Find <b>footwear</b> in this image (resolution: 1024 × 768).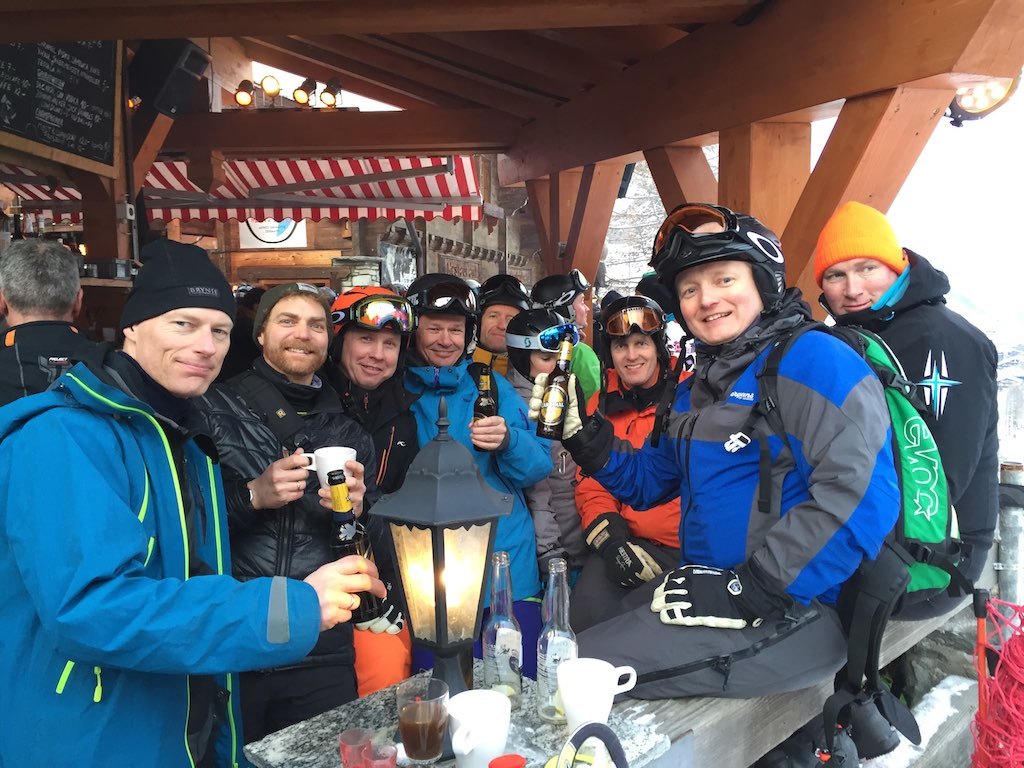
x1=775 y1=729 x2=859 y2=767.
